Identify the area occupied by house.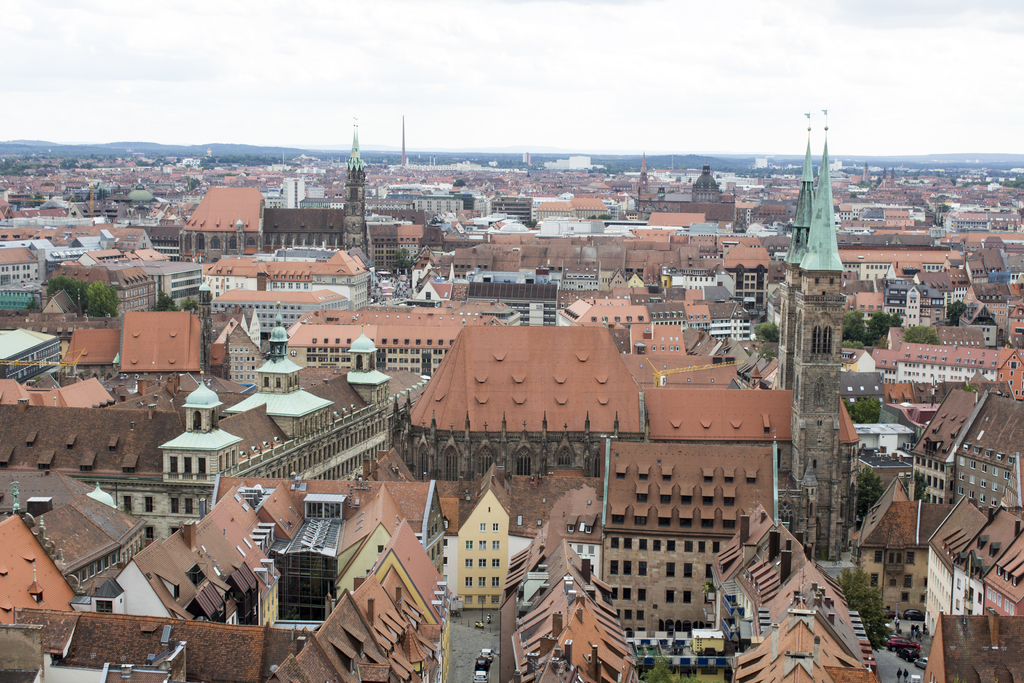
Area: bbox=[252, 365, 360, 470].
